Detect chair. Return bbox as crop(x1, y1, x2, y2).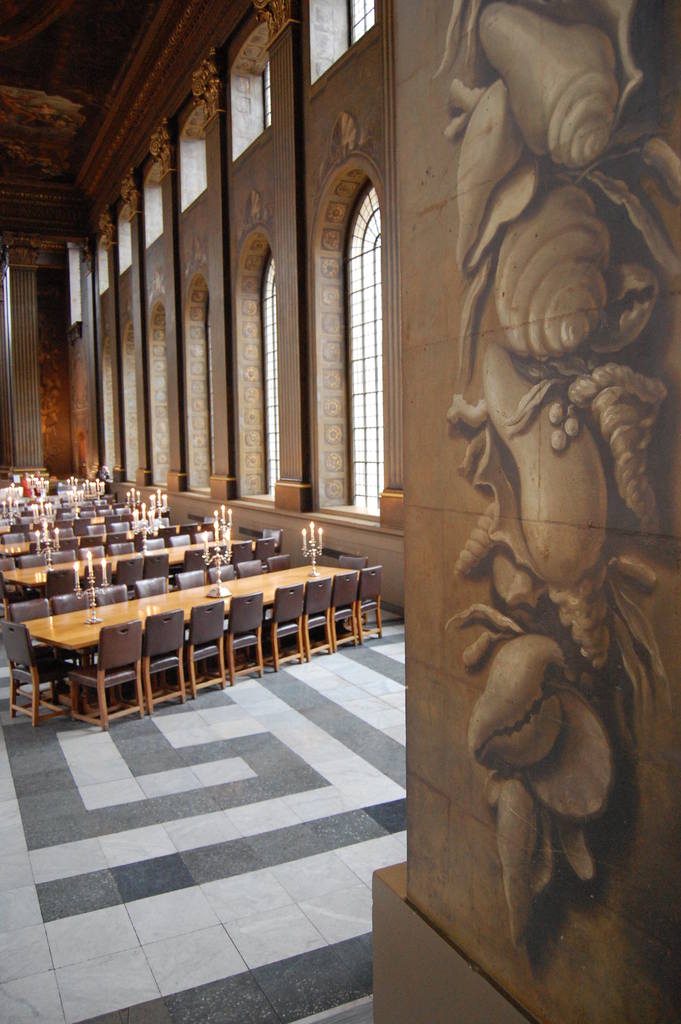
crop(259, 535, 275, 556).
